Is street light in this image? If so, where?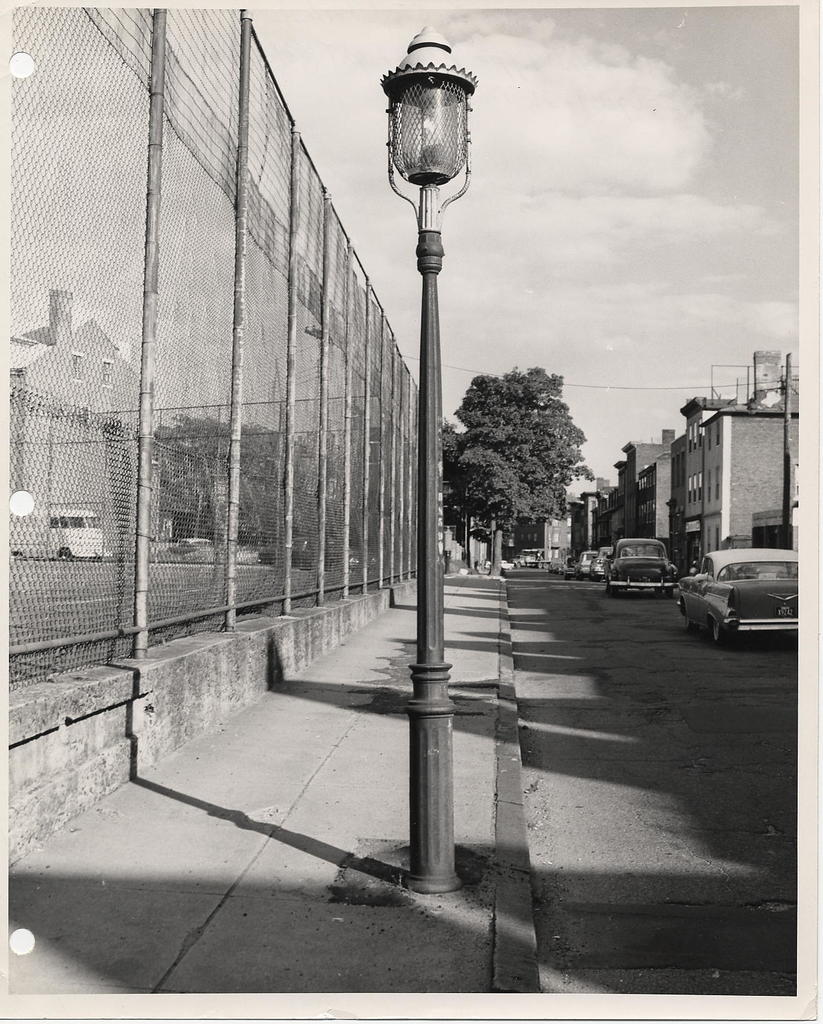
Yes, at pyautogui.locateOnScreen(380, 25, 482, 896).
